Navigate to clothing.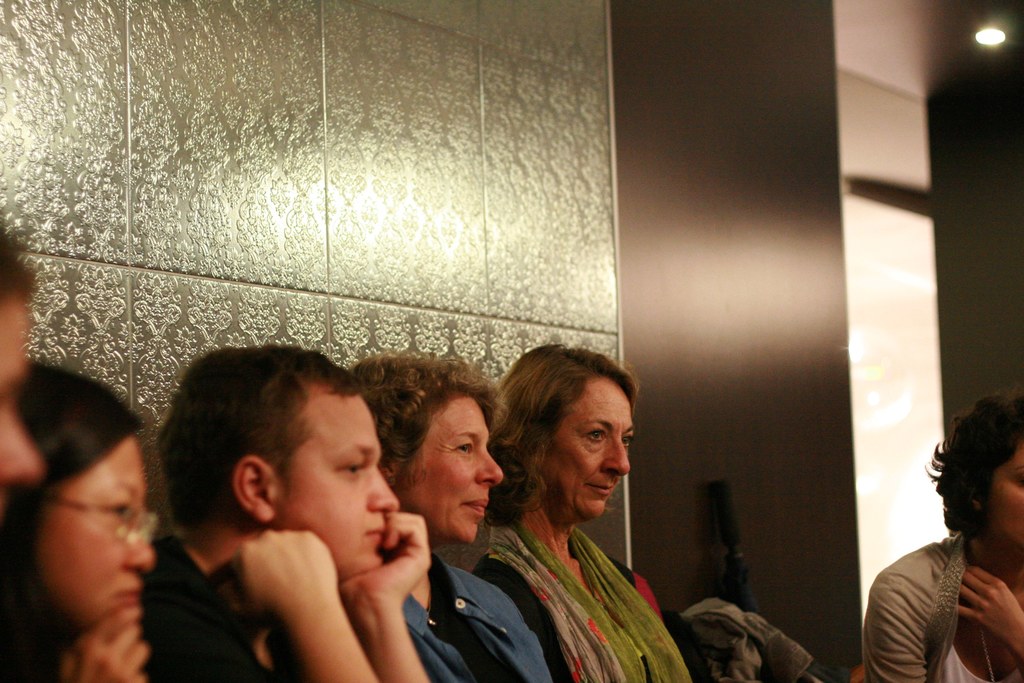
Navigation target: <bbox>470, 515, 719, 682</bbox>.
